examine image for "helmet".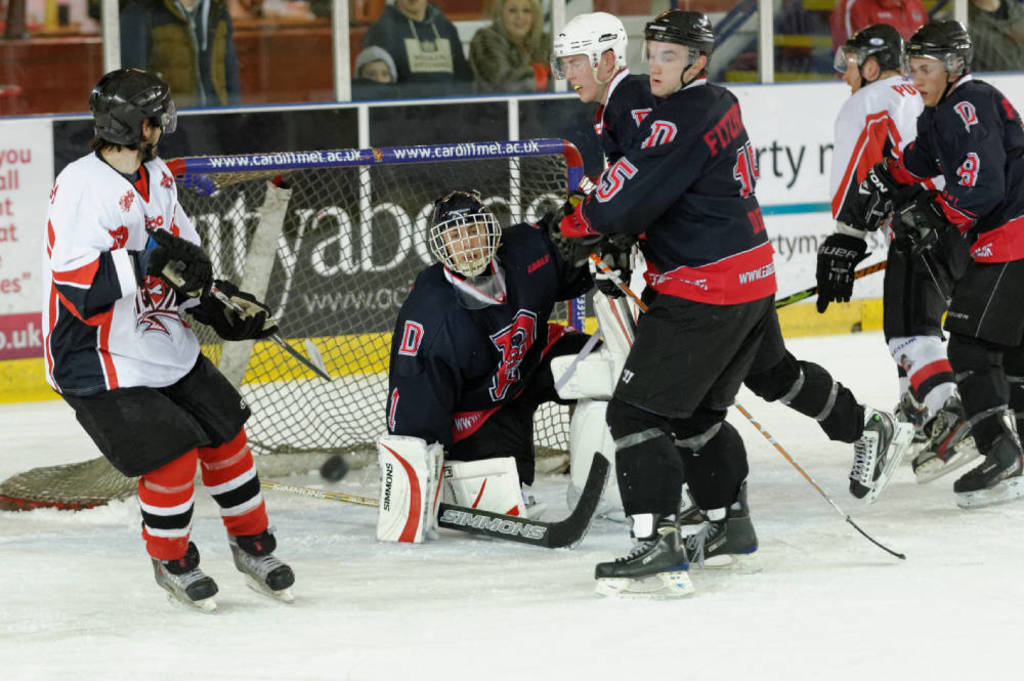
Examination result: Rect(551, 10, 636, 104).
